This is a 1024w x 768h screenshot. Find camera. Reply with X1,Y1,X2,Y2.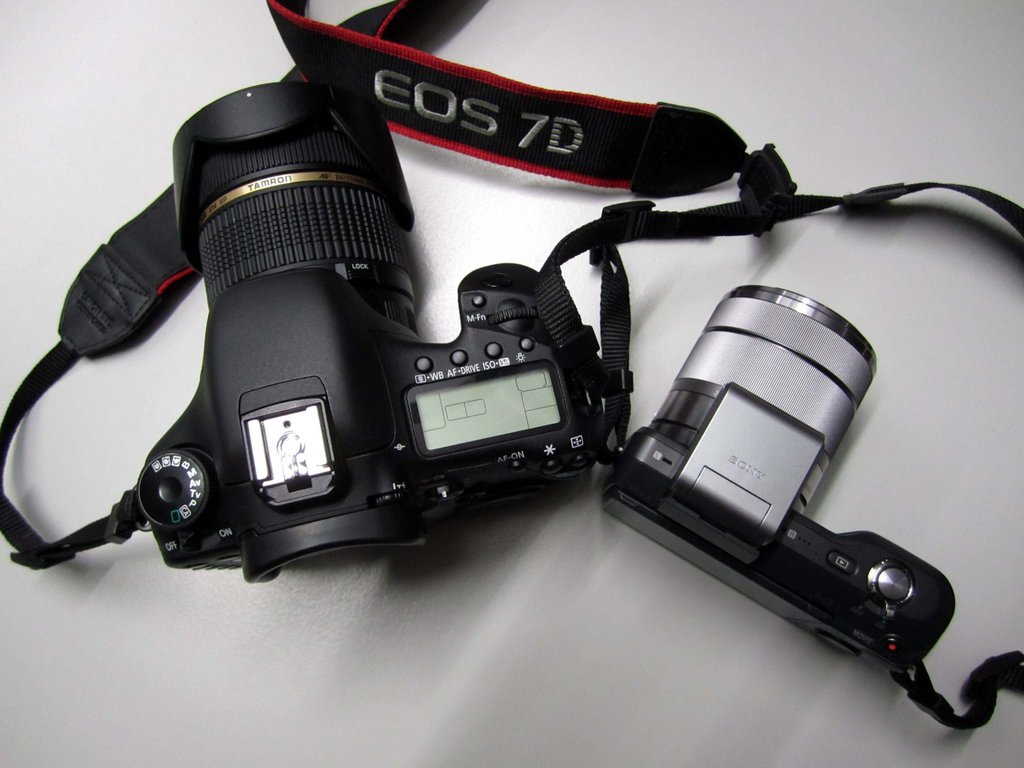
599,283,959,675.
